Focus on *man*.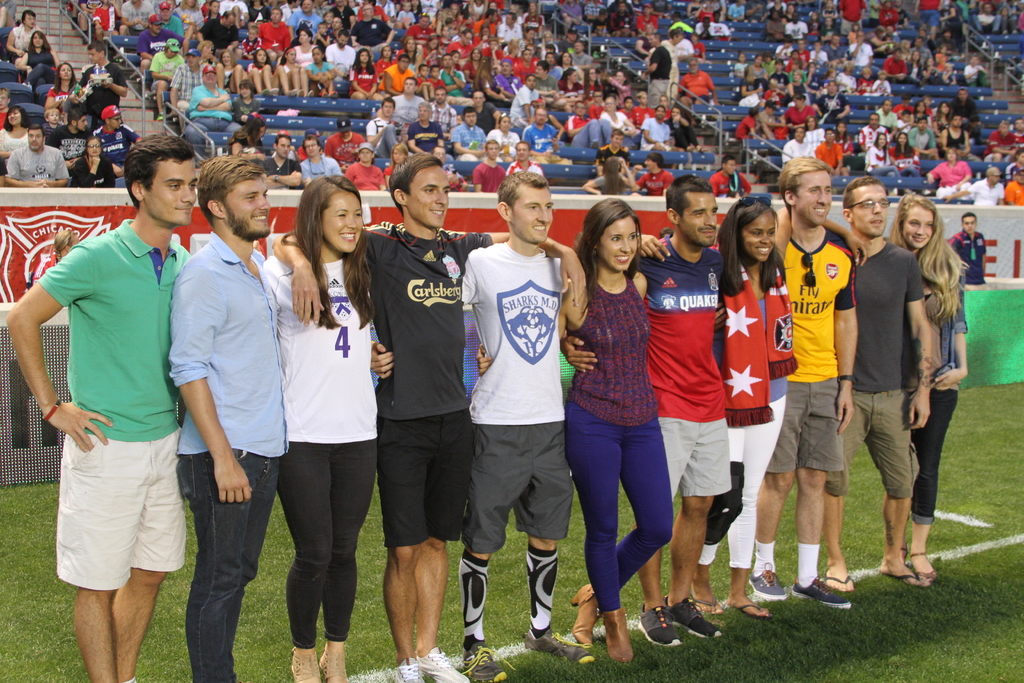
Focused at [left=564, top=101, right=612, bottom=145].
